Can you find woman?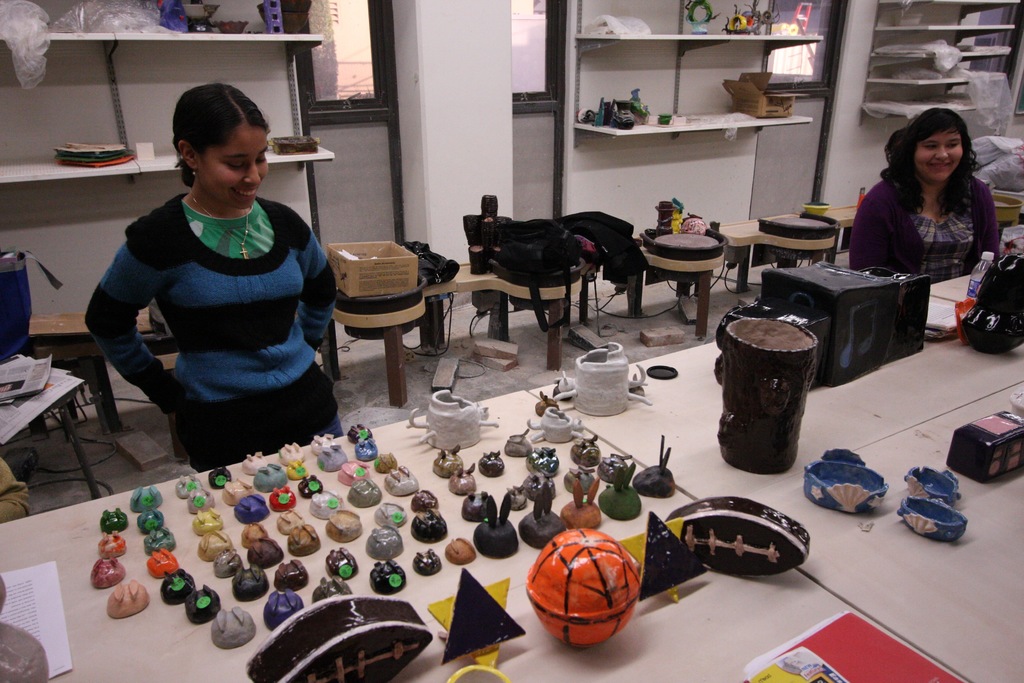
Yes, bounding box: x1=854, y1=112, x2=1012, y2=291.
